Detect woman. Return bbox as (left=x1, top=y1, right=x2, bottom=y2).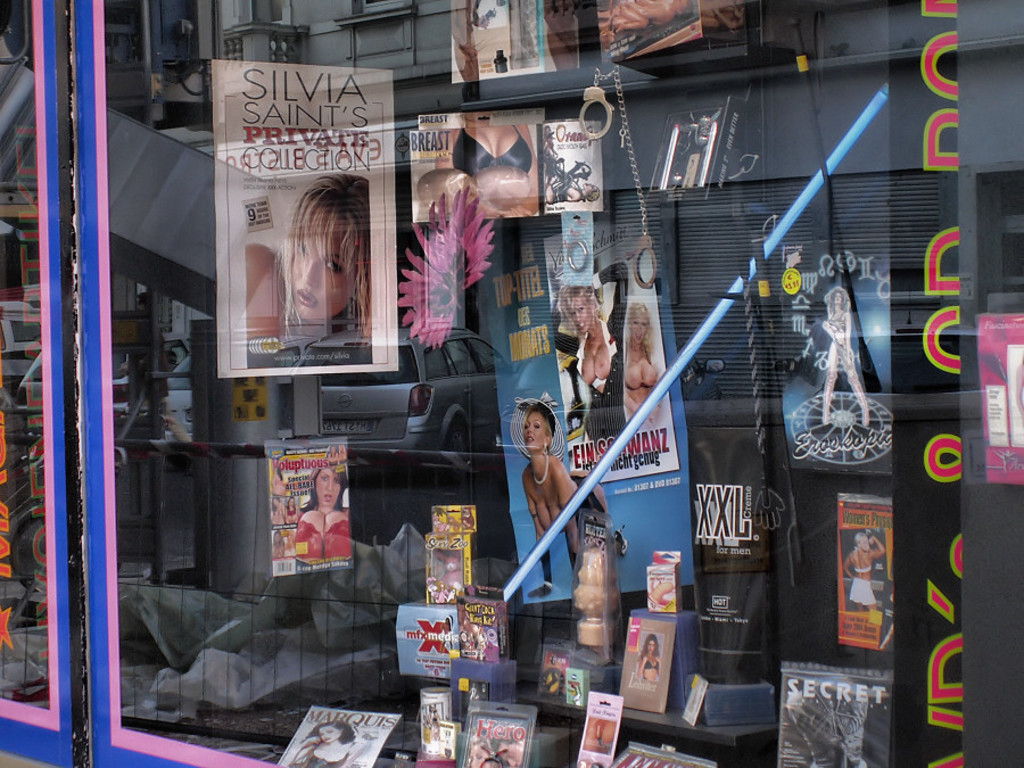
(left=554, top=283, right=613, bottom=396).
